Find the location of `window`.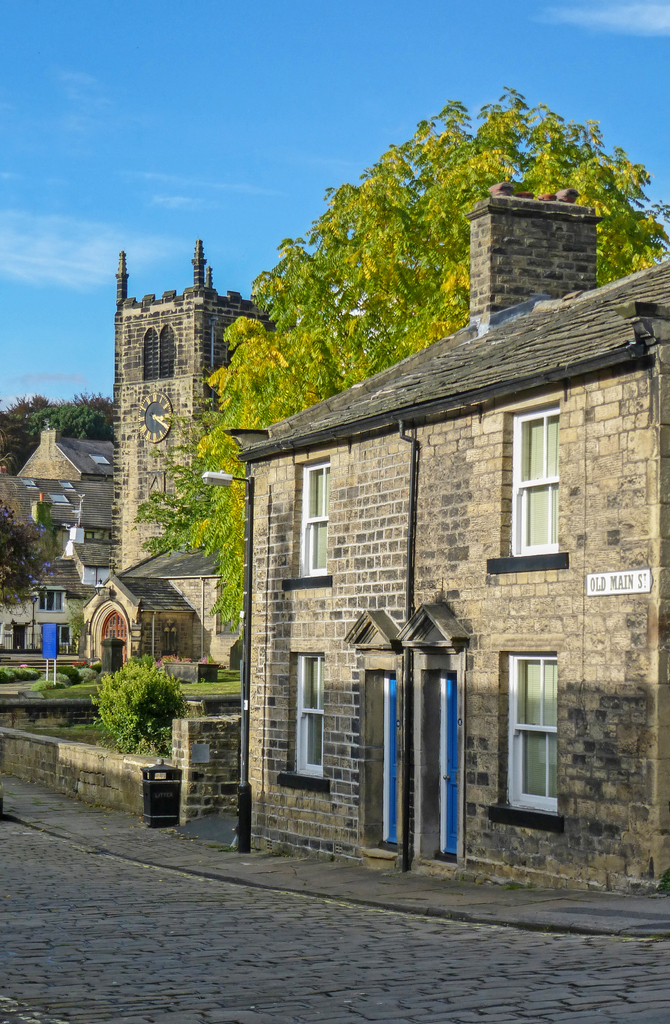
Location: (296, 463, 331, 582).
